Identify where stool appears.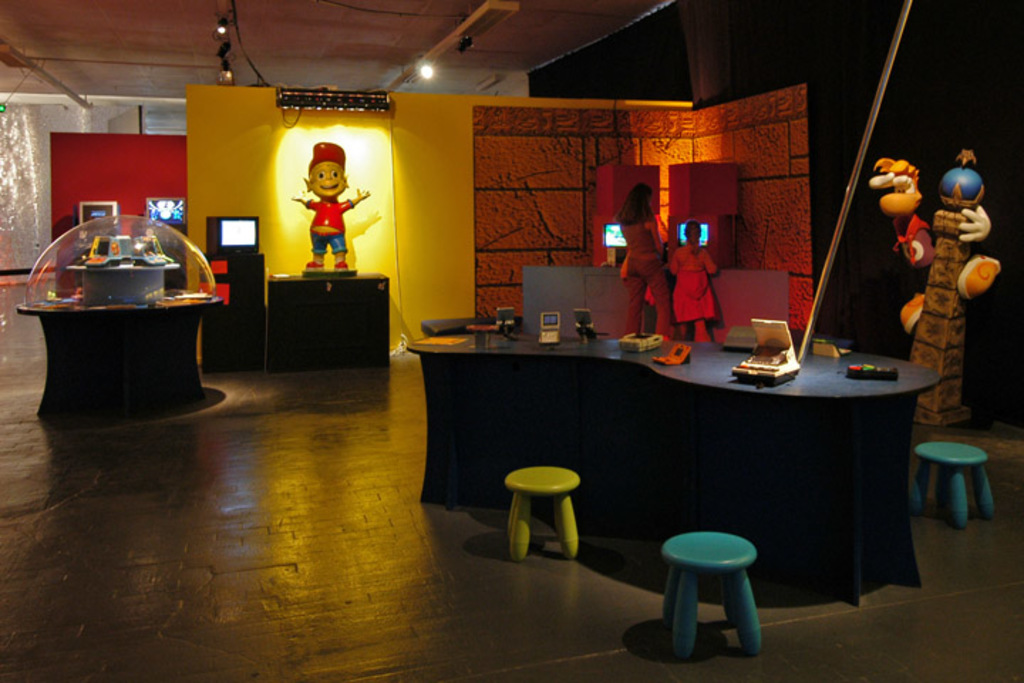
Appears at <region>509, 465, 579, 566</region>.
